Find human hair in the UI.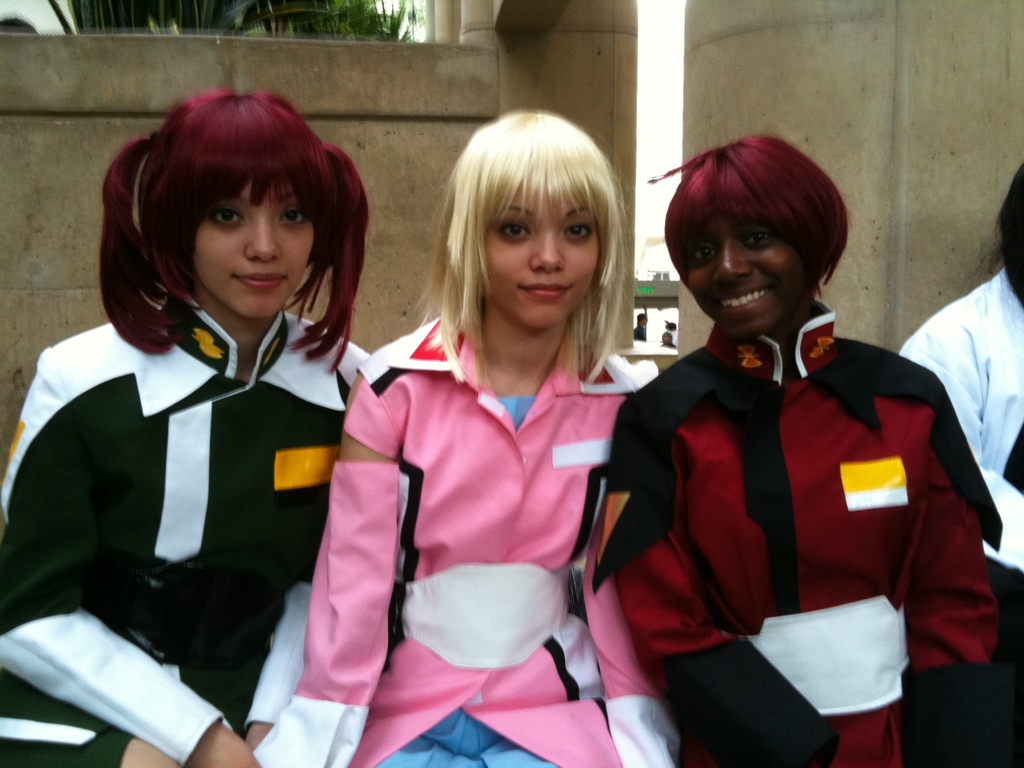
UI element at (left=980, top=162, right=1023, bottom=300).
